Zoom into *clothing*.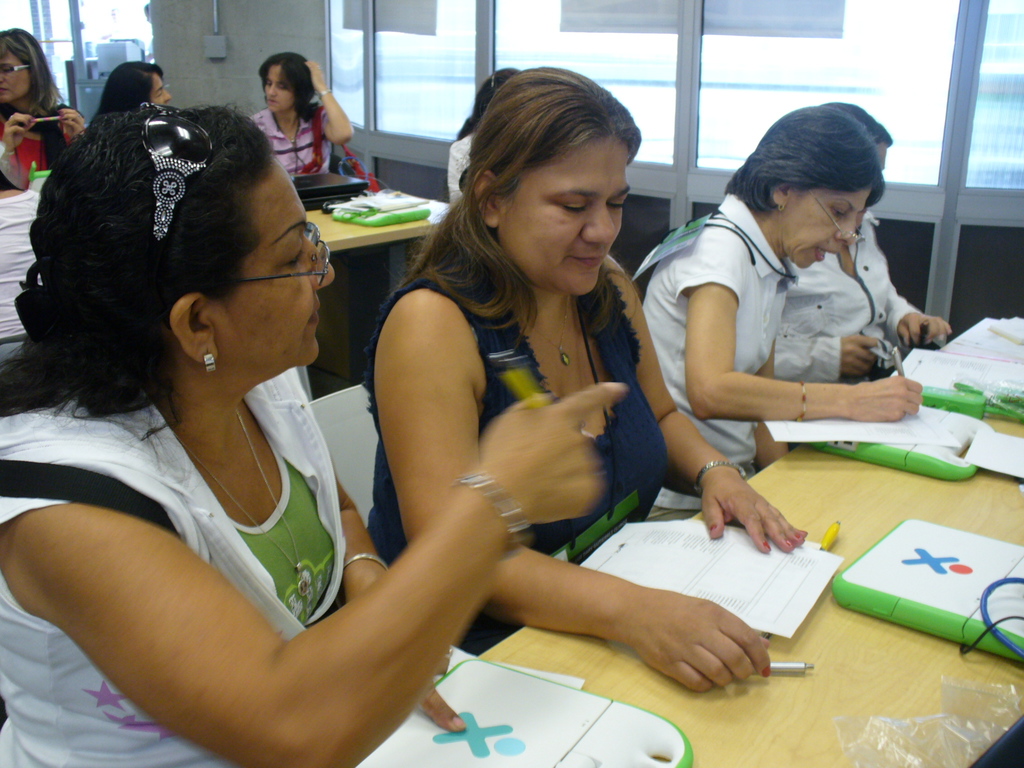
Zoom target: [0,113,72,177].
